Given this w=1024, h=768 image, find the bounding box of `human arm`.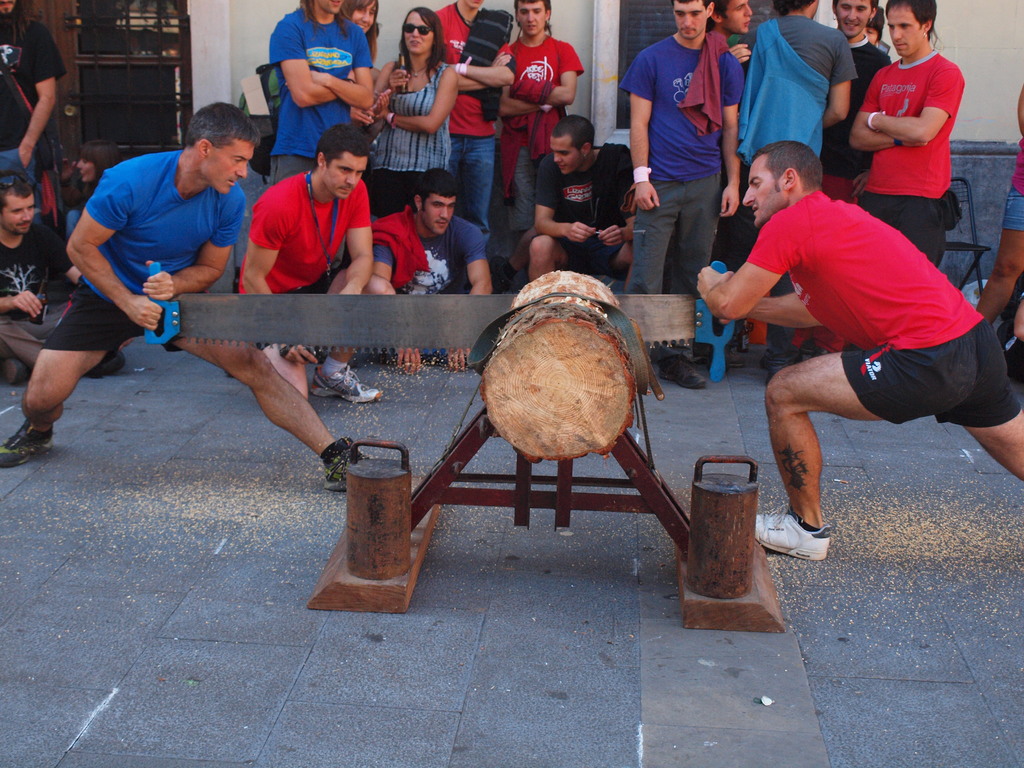
374,221,424,375.
